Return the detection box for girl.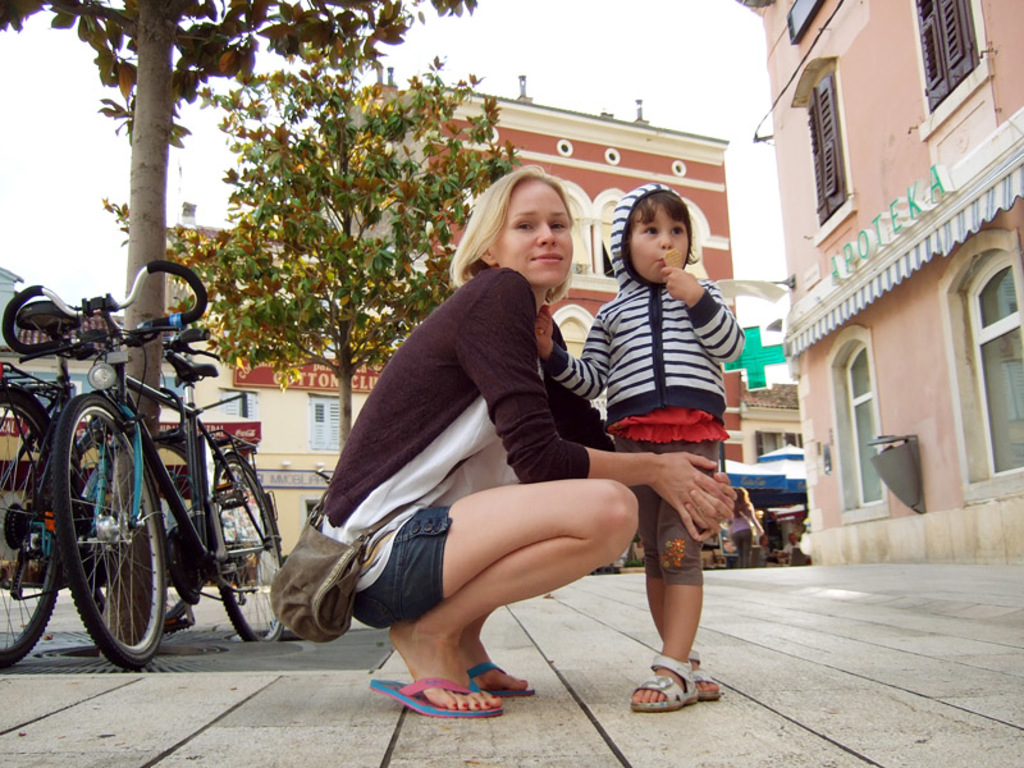
<box>264,165,736,721</box>.
